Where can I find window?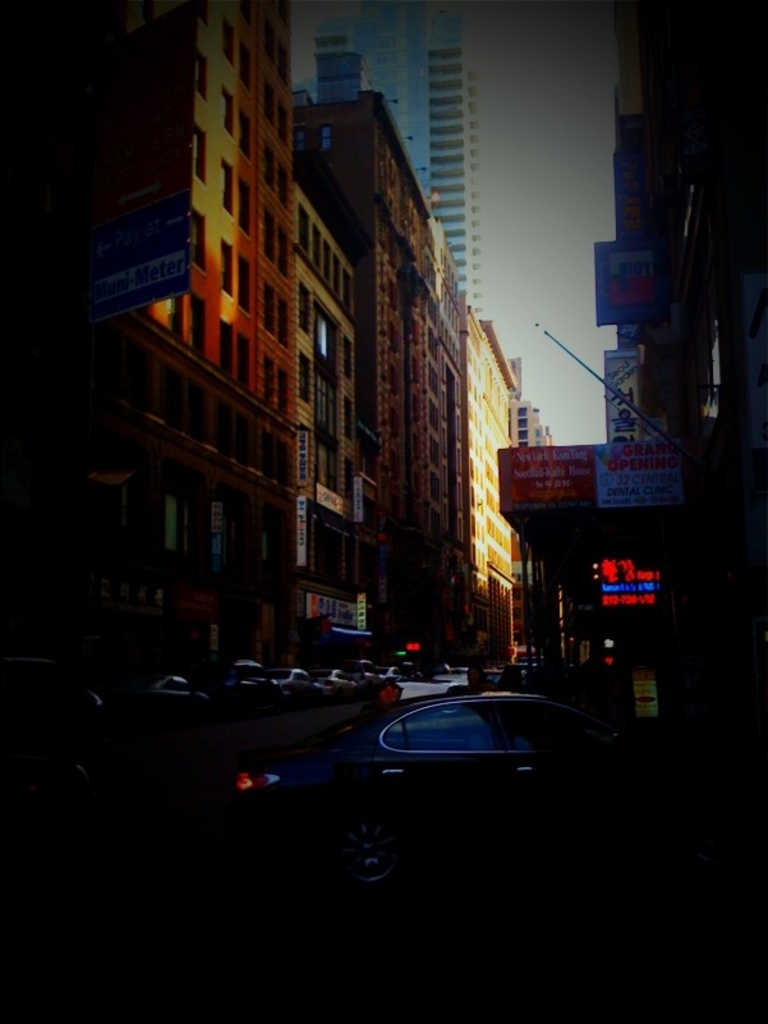
You can find it at bbox=[427, 404, 443, 432].
